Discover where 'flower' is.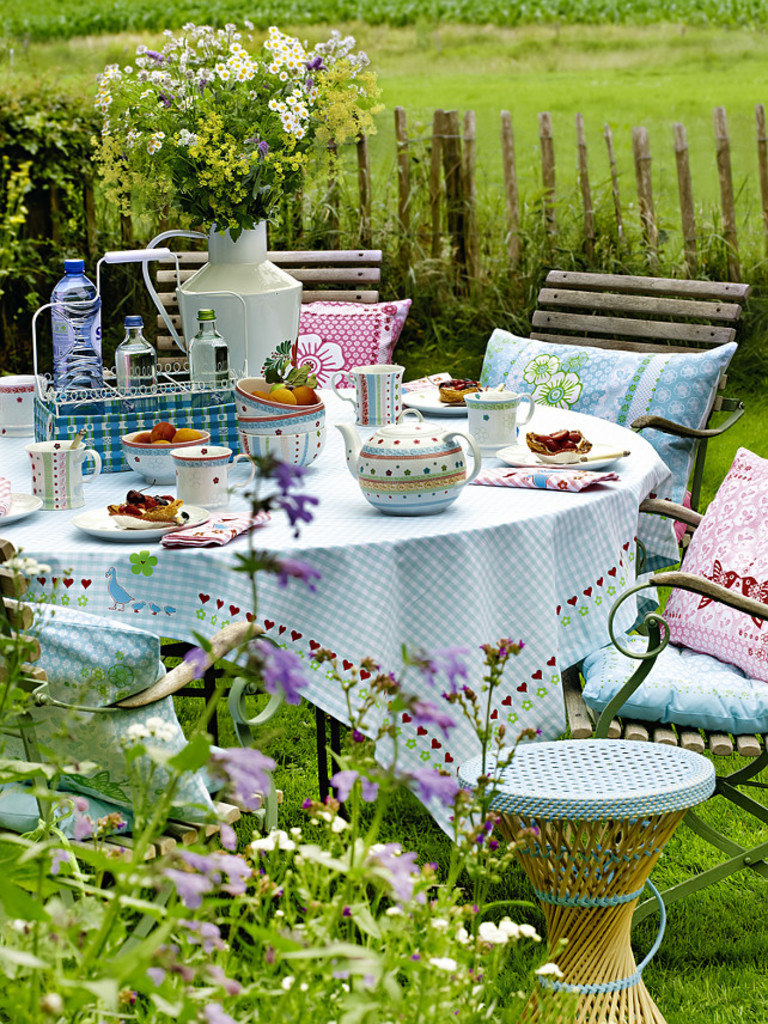
Discovered at x1=356 y1=842 x2=417 y2=898.
